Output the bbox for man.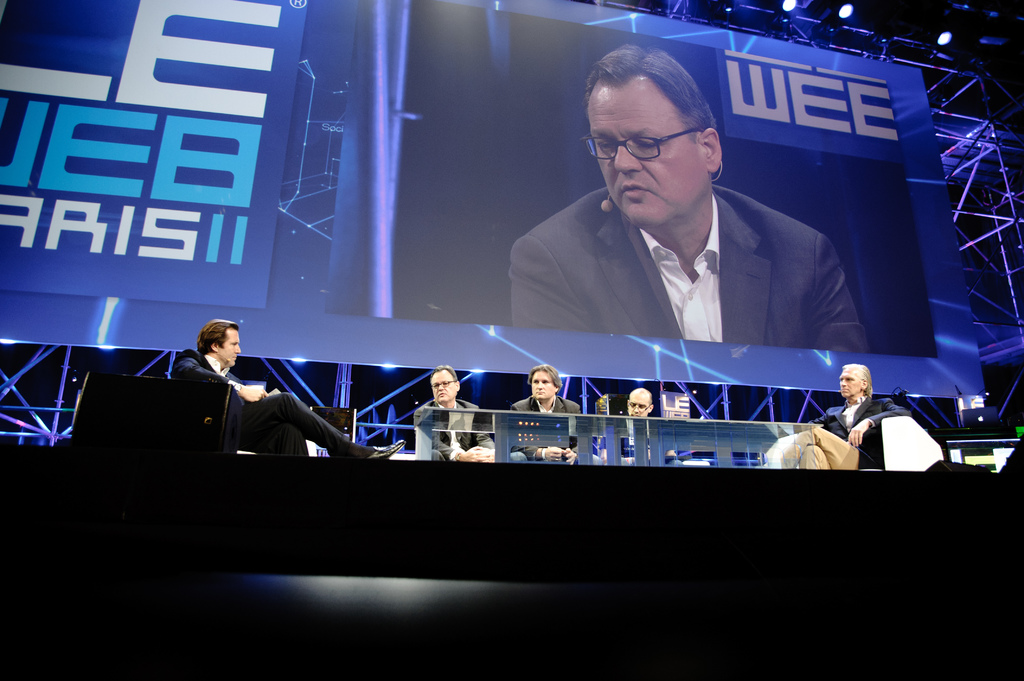
bbox(490, 74, 883, 380).
